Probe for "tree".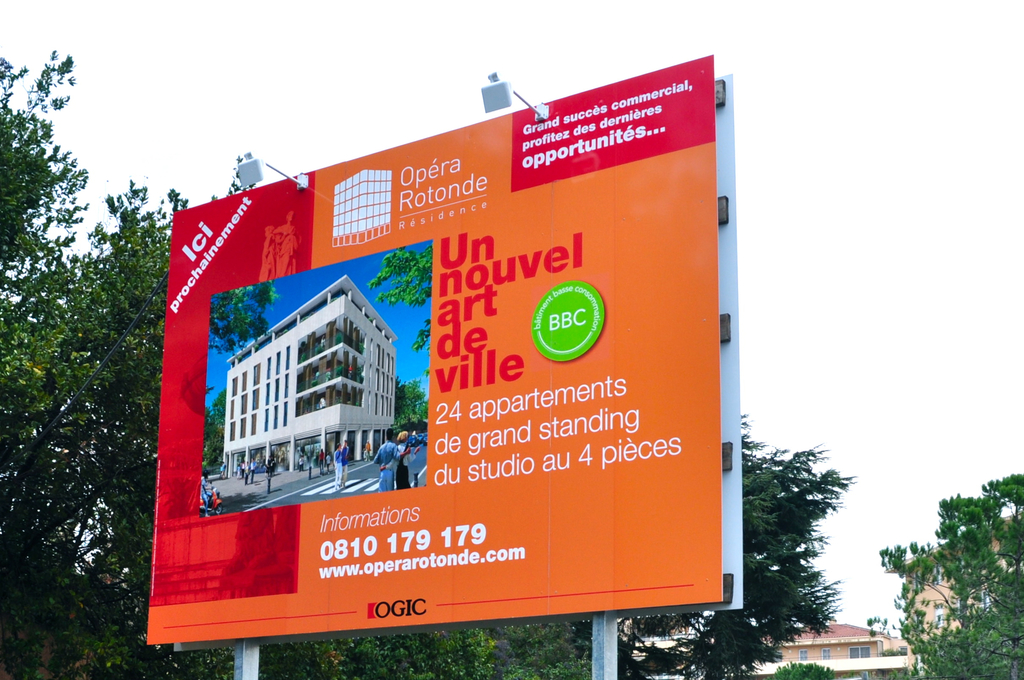
Probe result: region(618, 416, 843, 679).
